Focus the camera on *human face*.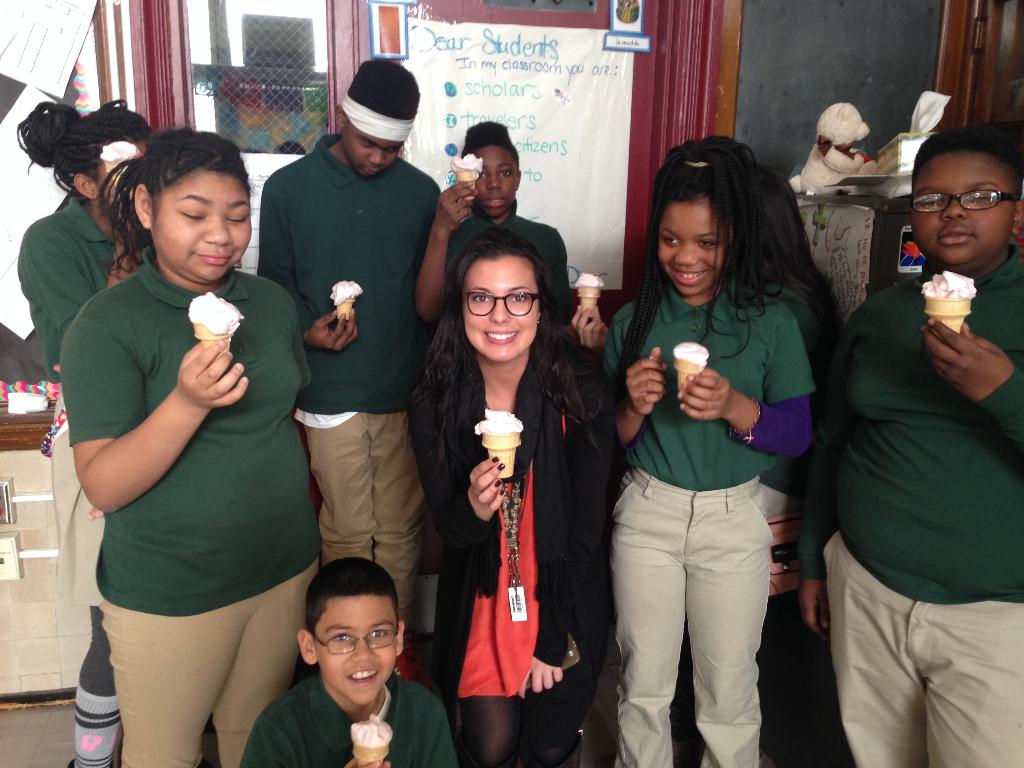
Focus region: crop(462, 260, 539, 364).
